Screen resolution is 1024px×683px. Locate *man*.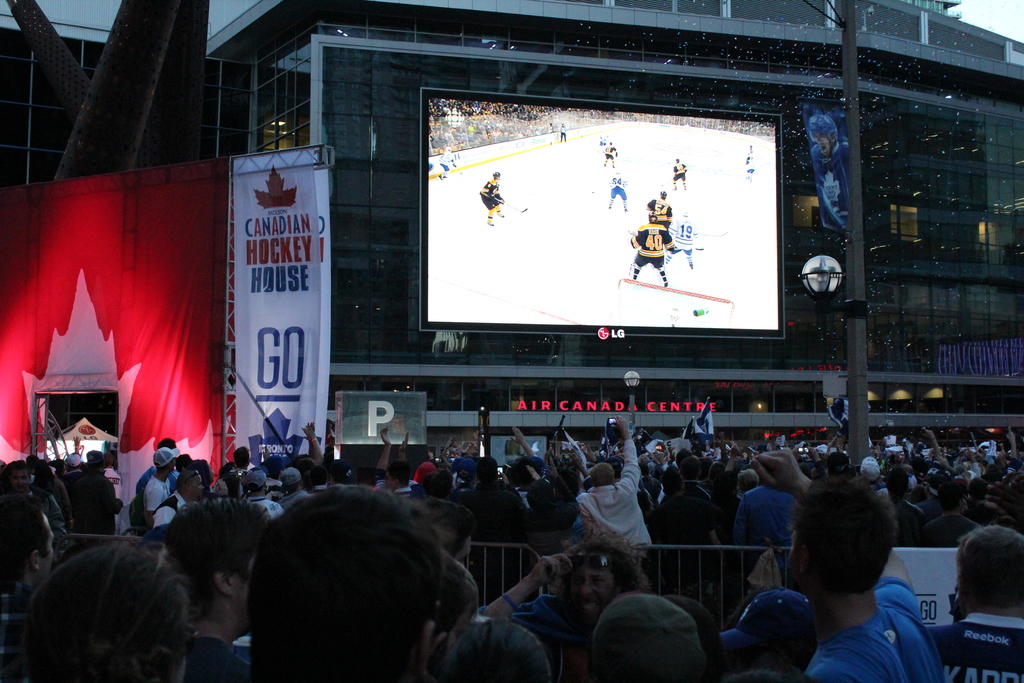
479/171/506/227.
